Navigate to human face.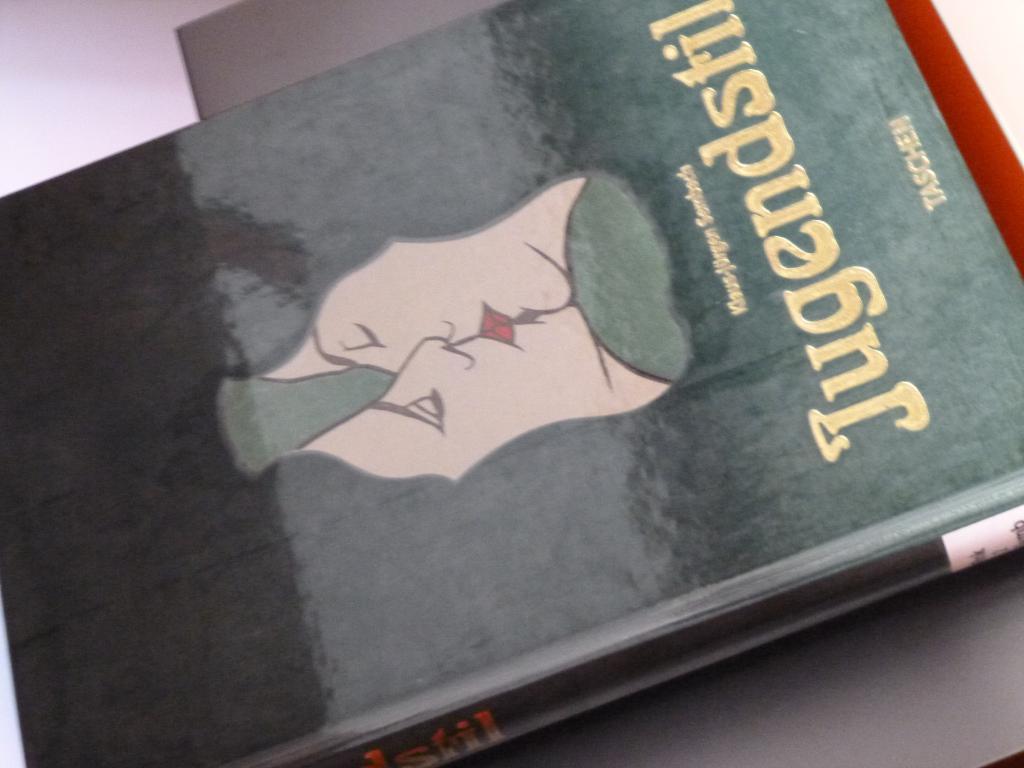
Navigation target: Rect(257, 175, 592, 371).
